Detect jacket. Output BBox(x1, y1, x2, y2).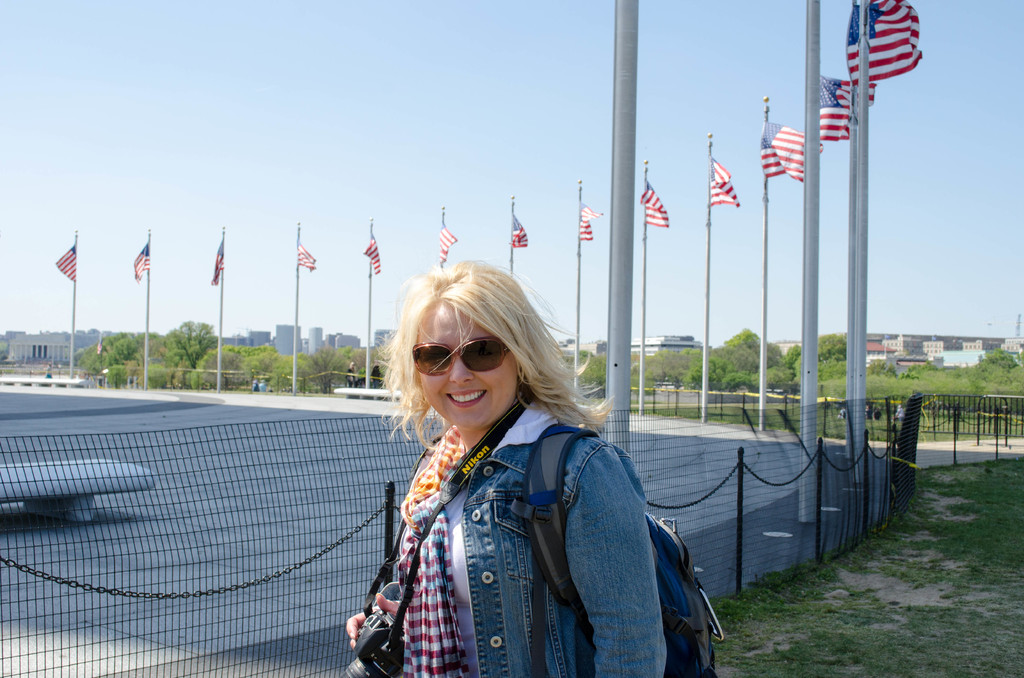
BBox(470, 425, 675, 677).
